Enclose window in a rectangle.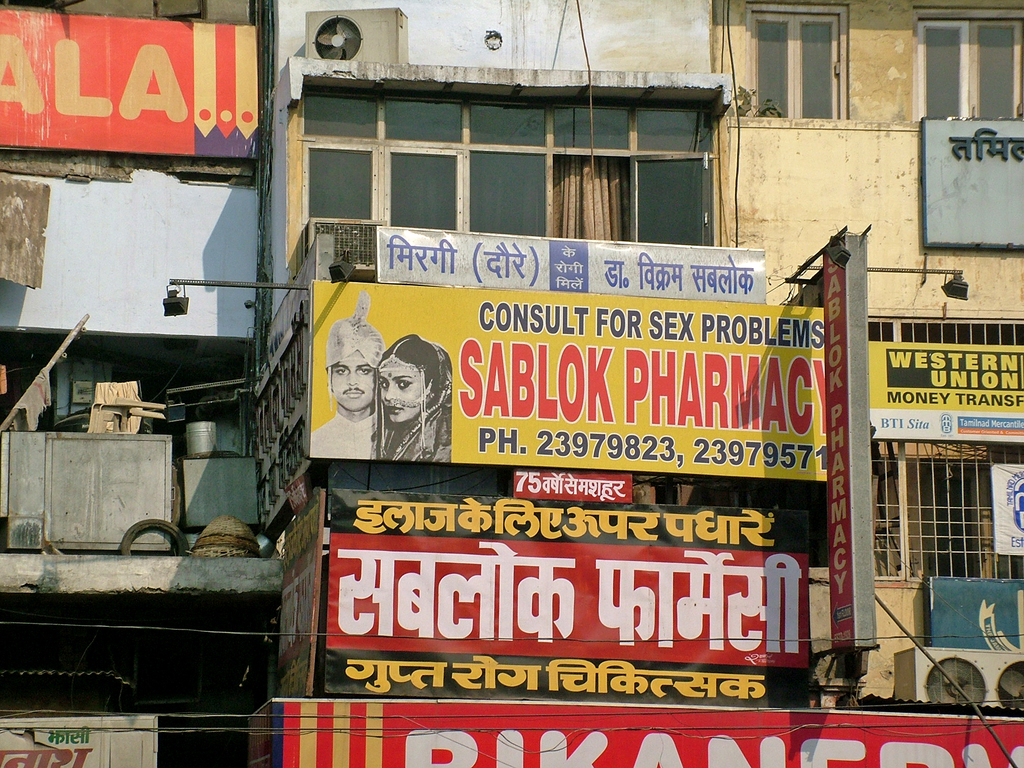
743,1,848,120.
